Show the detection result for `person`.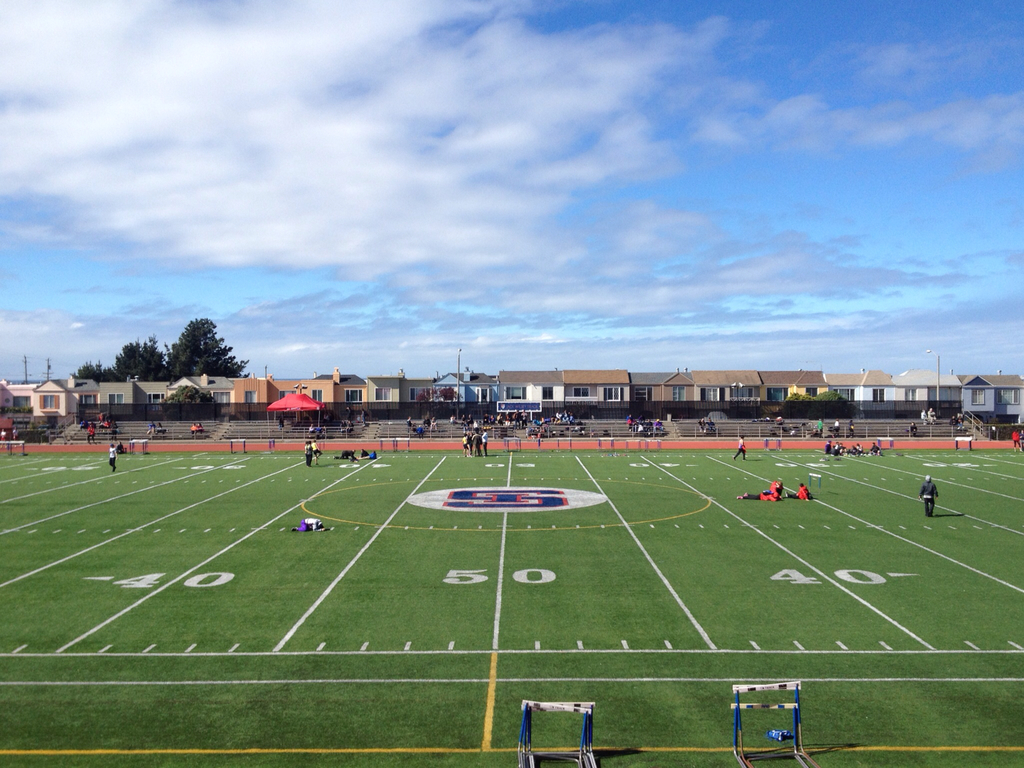
bbox(108, 442, 118, 472).
